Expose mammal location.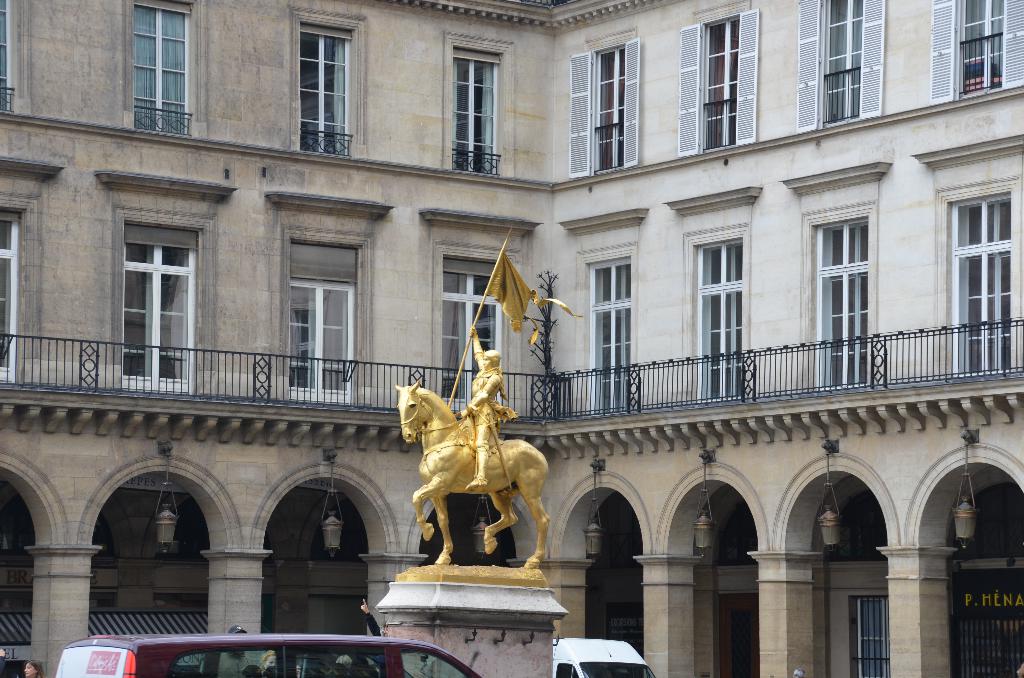
Exposed at (x1=204, y1=628, x2=250, y2=677).
